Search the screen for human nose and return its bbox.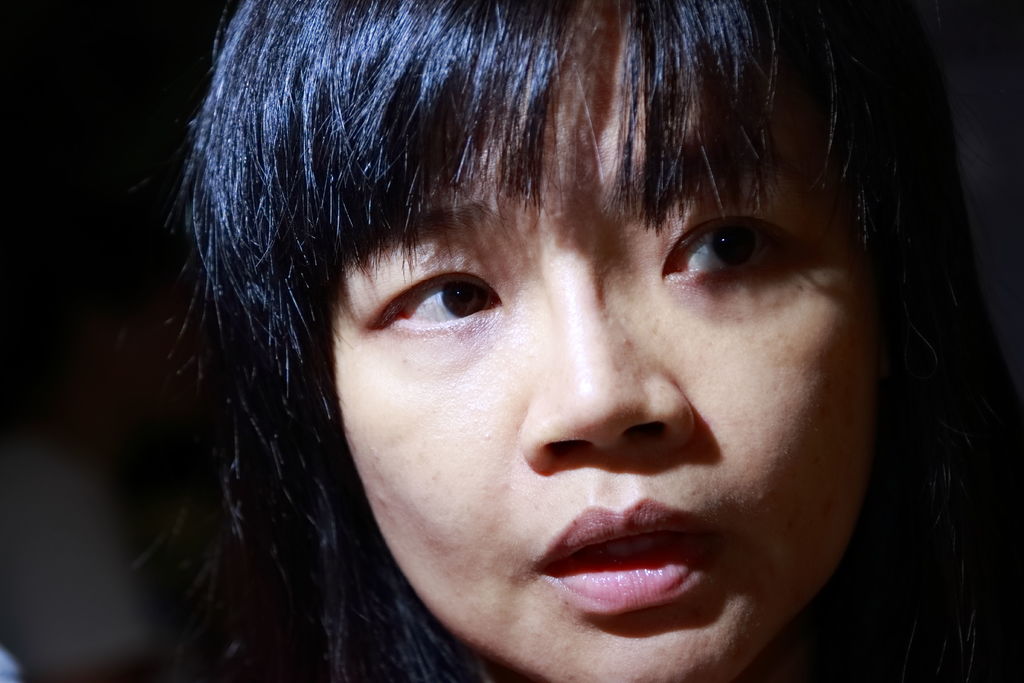
Found: crop(515, 258, 699, 475).
